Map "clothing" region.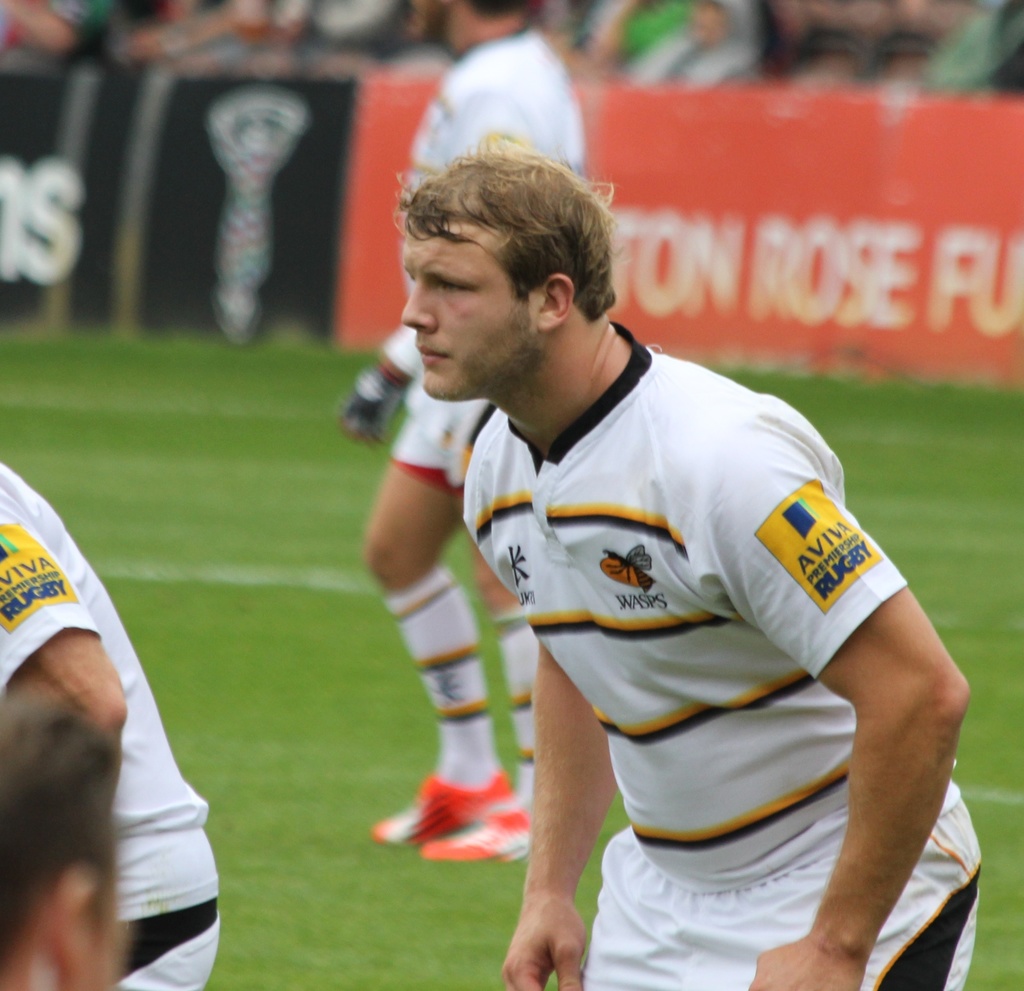
Mapped to (463,319,986,990).
